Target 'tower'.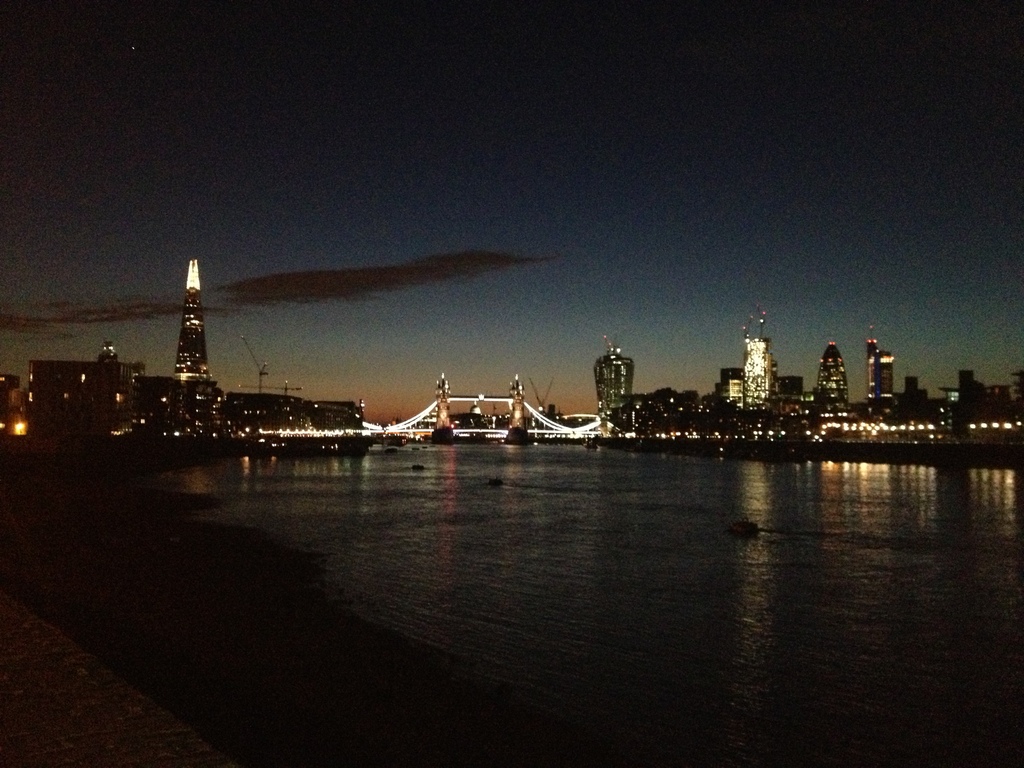
Target region: [left=251, top=346, right=266, bottom=389].
